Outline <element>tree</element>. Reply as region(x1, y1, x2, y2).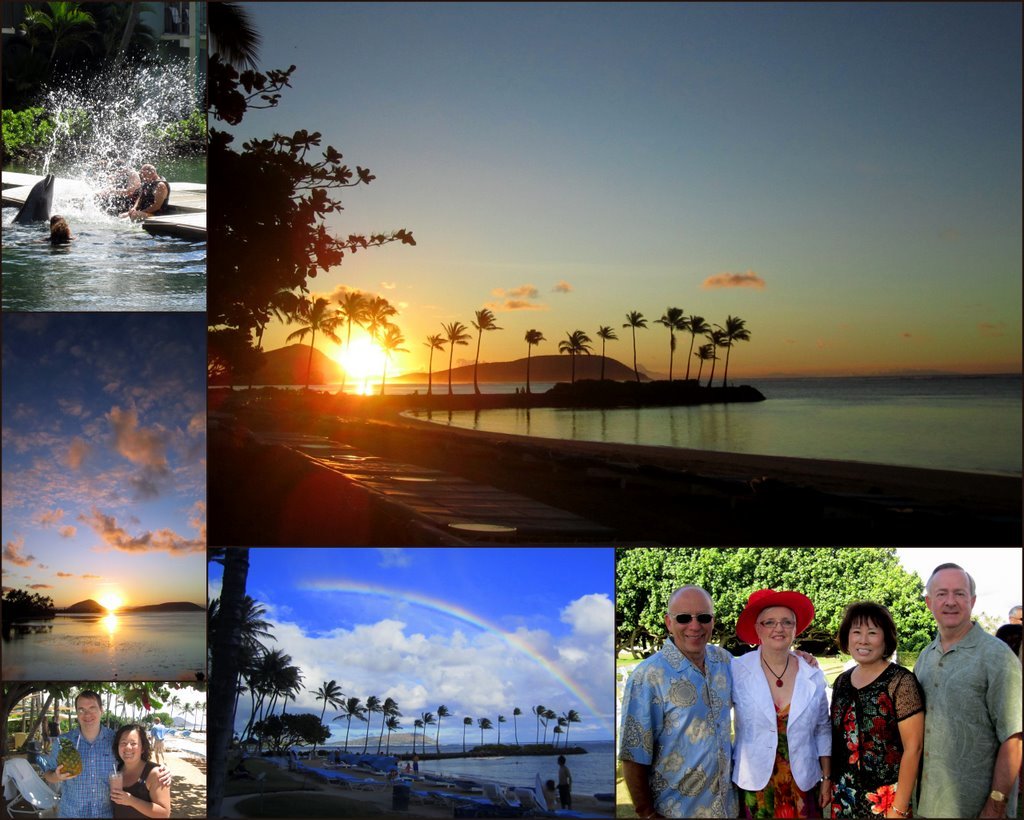
region(374, 322, 401, 386).
